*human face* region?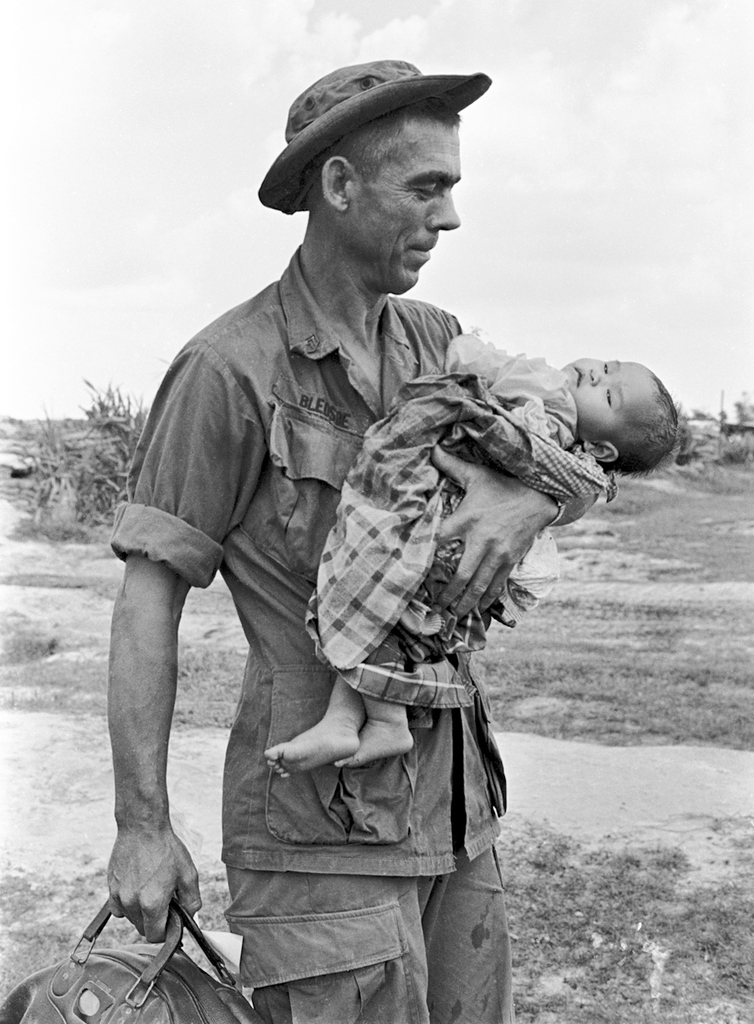
locate(561, 355, 652, 441)
